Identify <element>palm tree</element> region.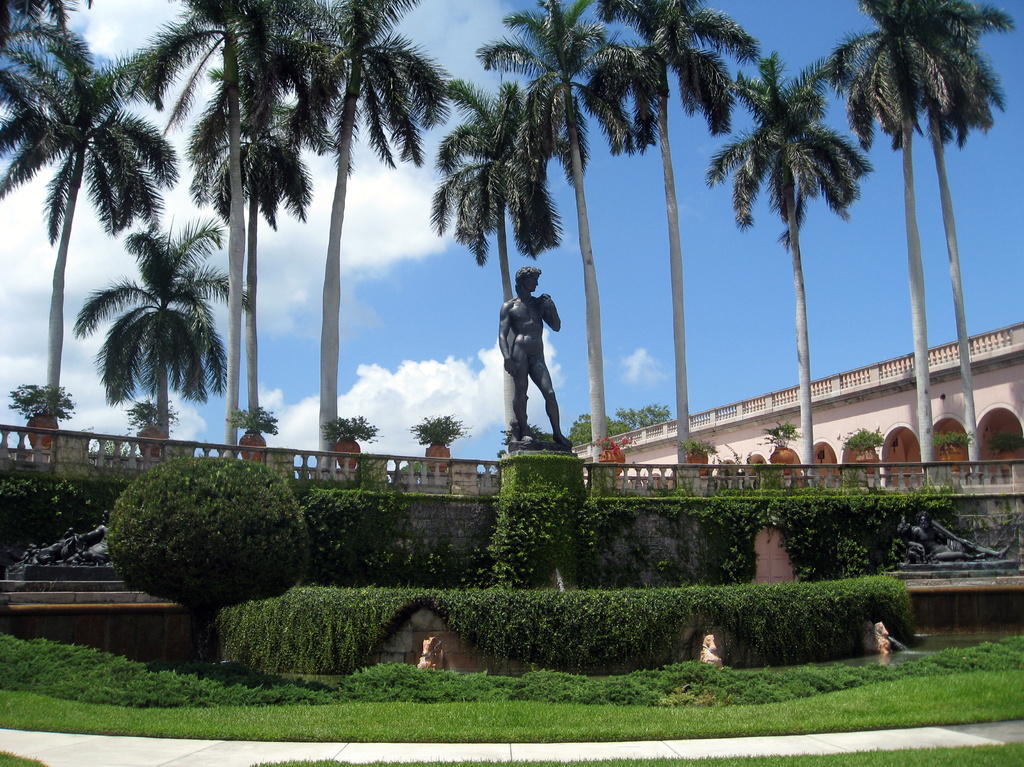
Region: 839, 1, 932, 433.
